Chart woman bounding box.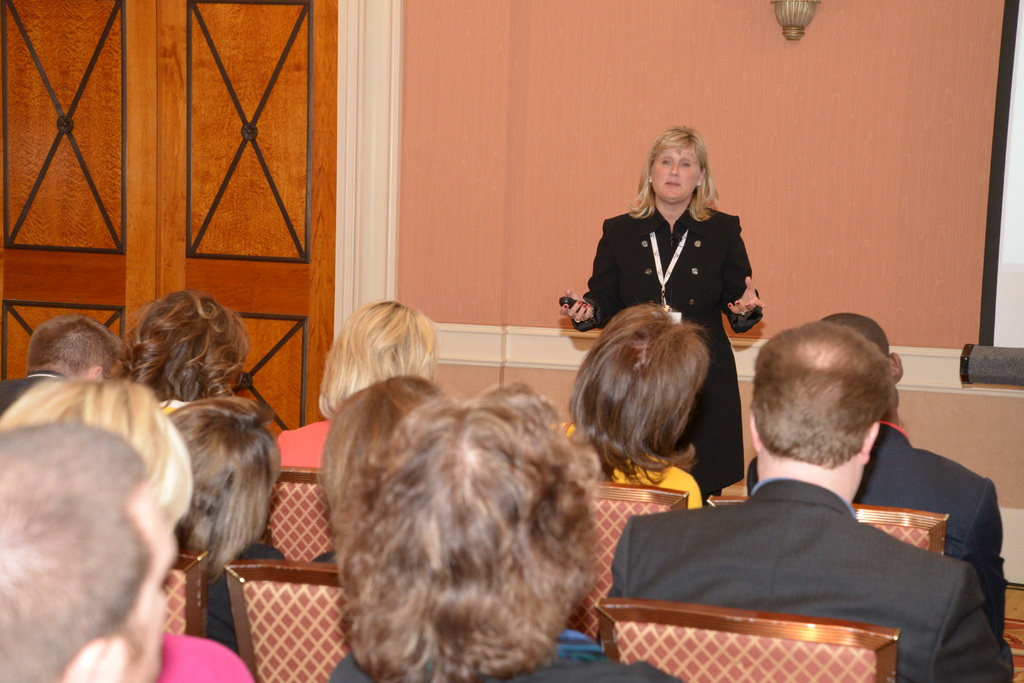
Charted: bbox=(323, 380, 691, 682).
